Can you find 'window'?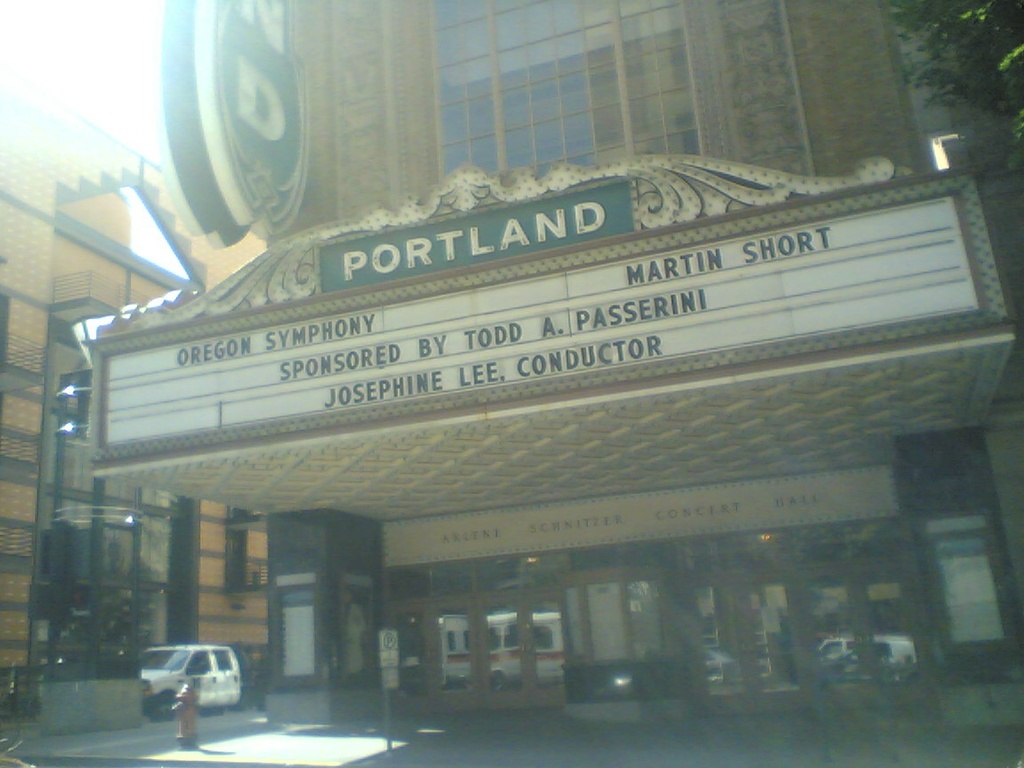
Yes, bounding box: locate(424, 0, 592, 181).
